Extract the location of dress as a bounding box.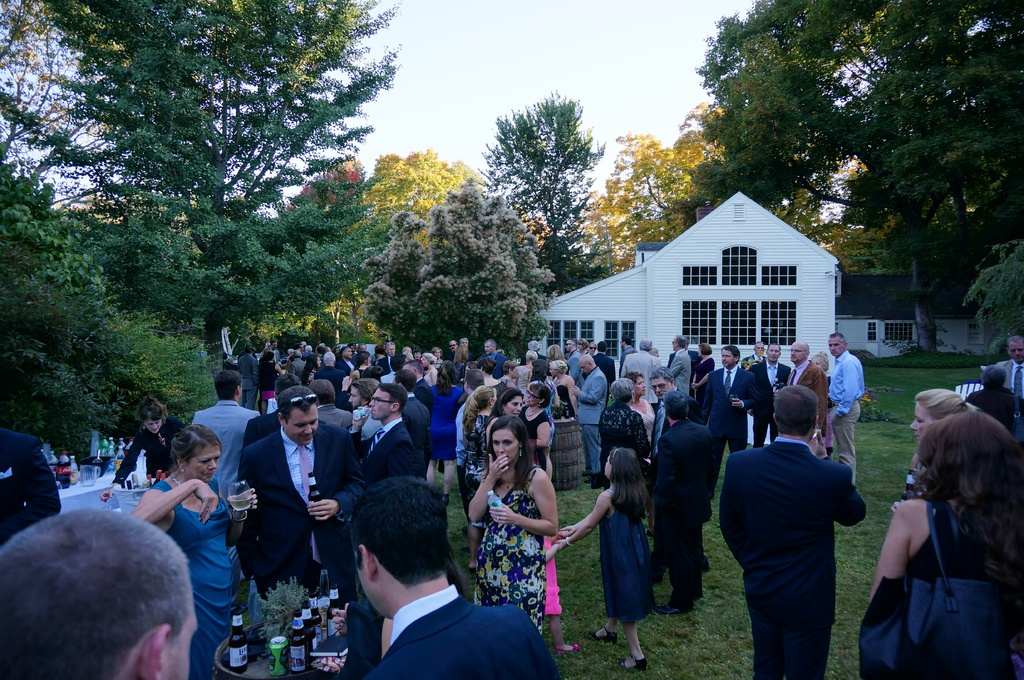
(144, 478, 236, 679).
